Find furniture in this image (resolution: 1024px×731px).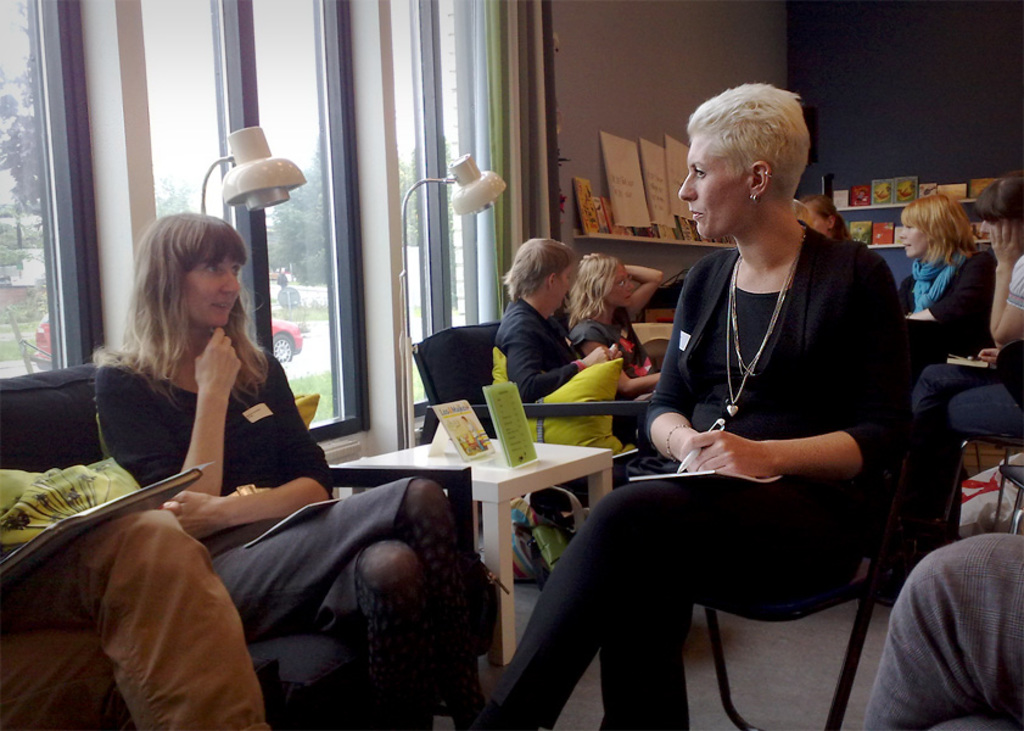
detection(599, 437, 970, 730).
